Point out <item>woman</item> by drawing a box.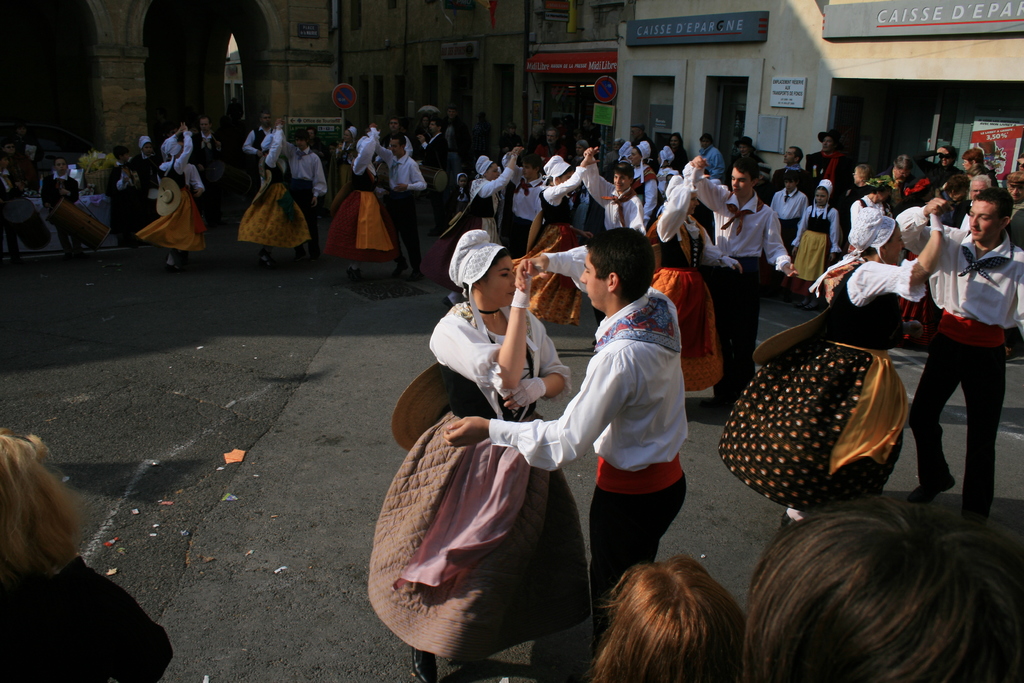
Rect(242, 120, 307, 269).
